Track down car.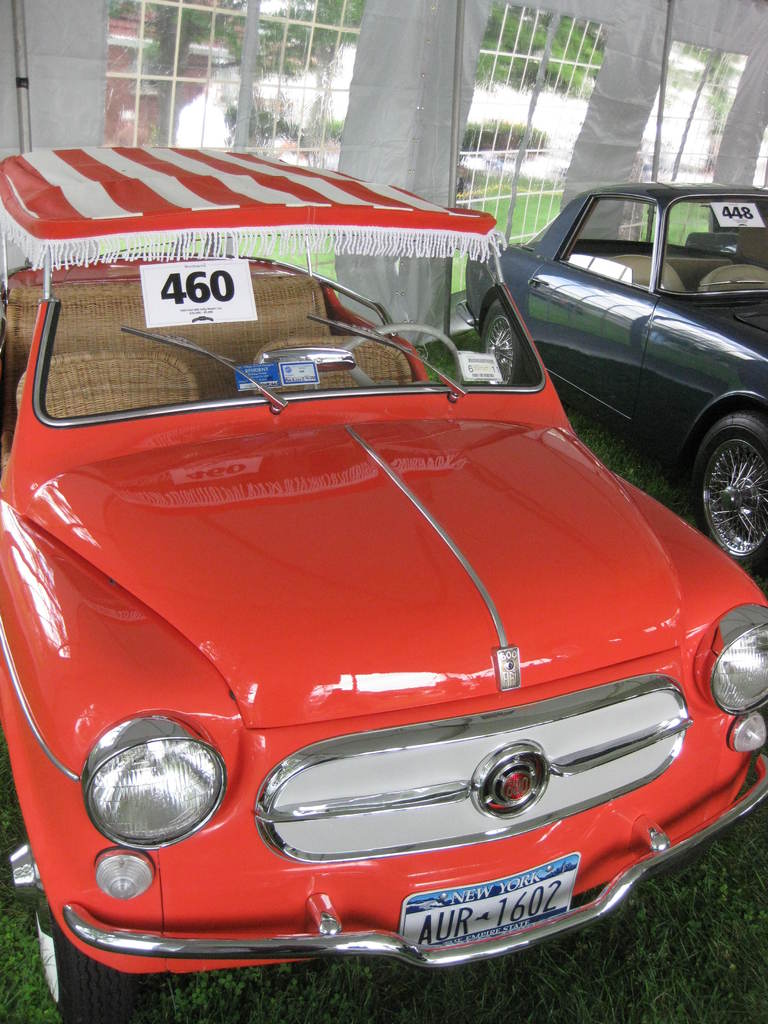
Tracked to {"x1": 460, "y1": 178, "x2": 767, "y2": 579}.
